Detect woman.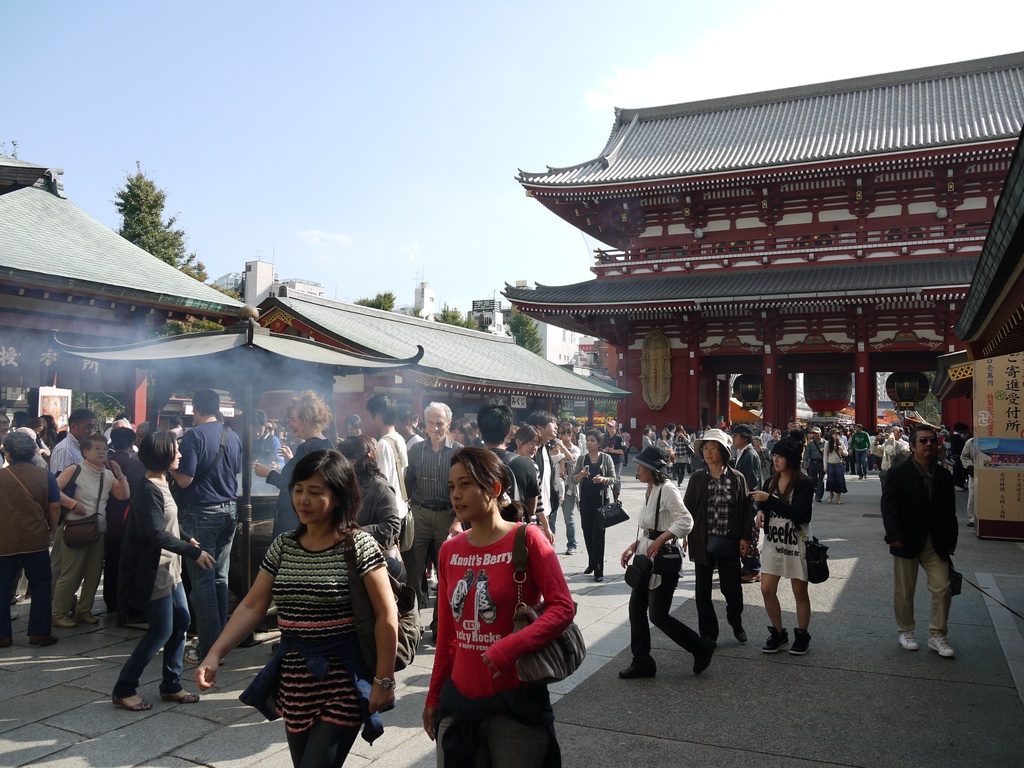
Detected at [551, 421, 584, 555].
